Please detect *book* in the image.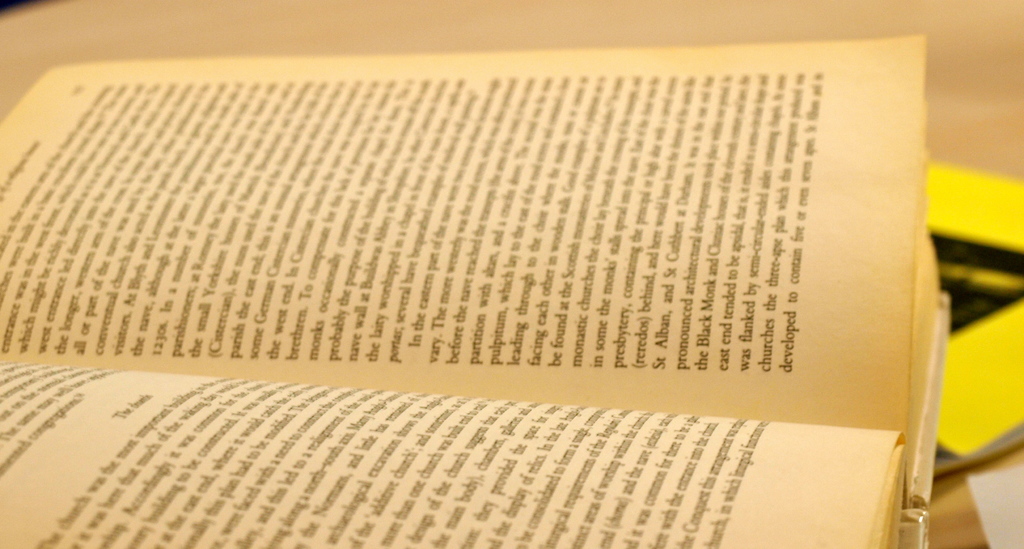
<region>16, 54, 1007, 548</region>.
